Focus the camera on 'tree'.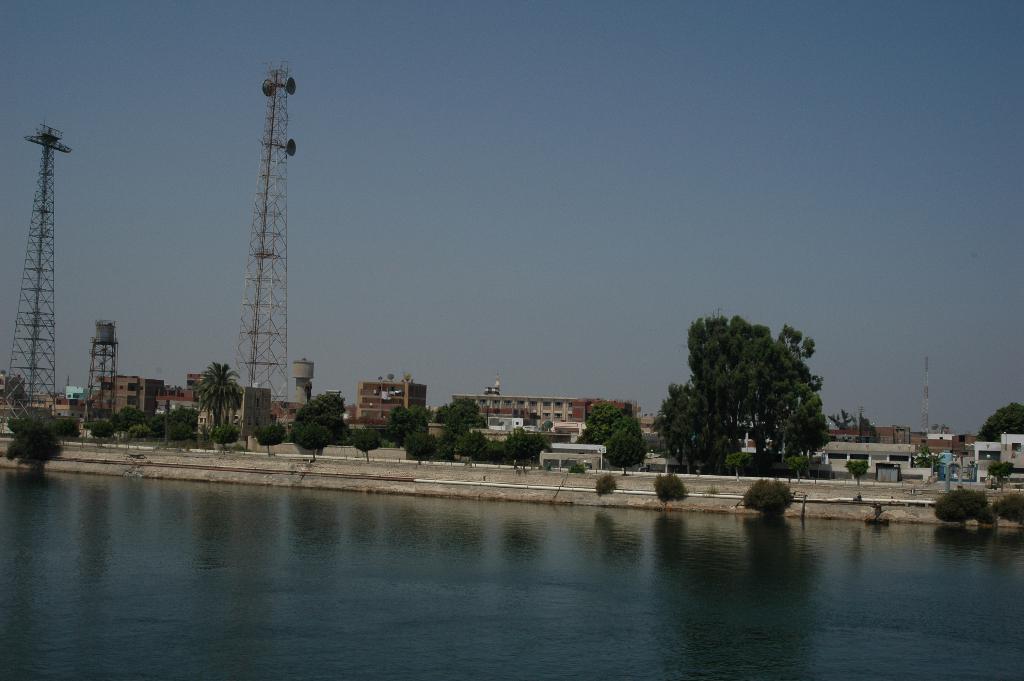
Focus region: bbox=(717, 452, 751, 477).
